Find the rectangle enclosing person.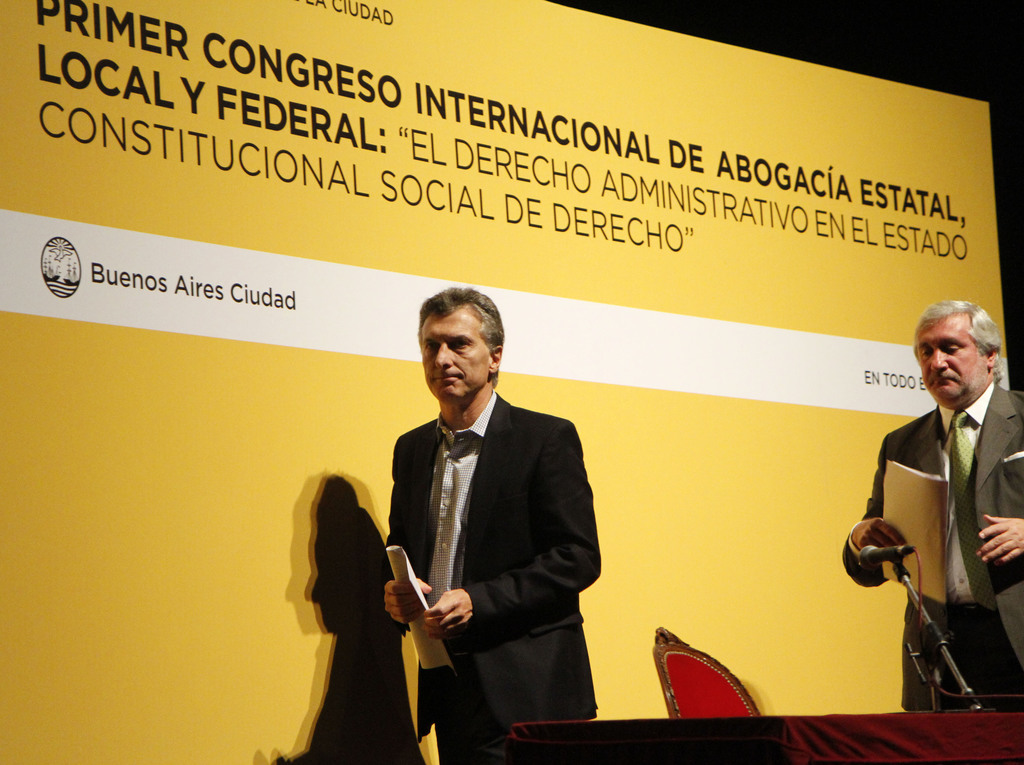
{"x1": 381, "y1": 285, "x2": 600, "y2": 764}.
